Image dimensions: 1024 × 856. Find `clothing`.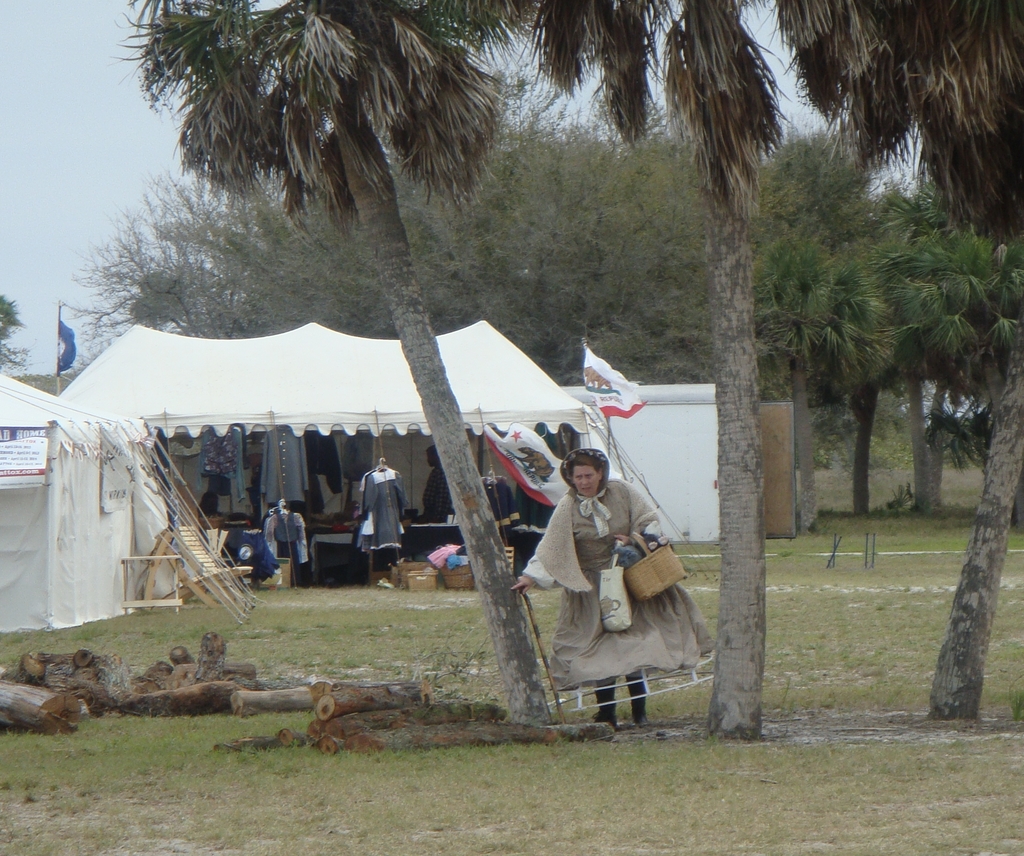
pyautogui.locateOnScreen(355, 468, 407, 551).
